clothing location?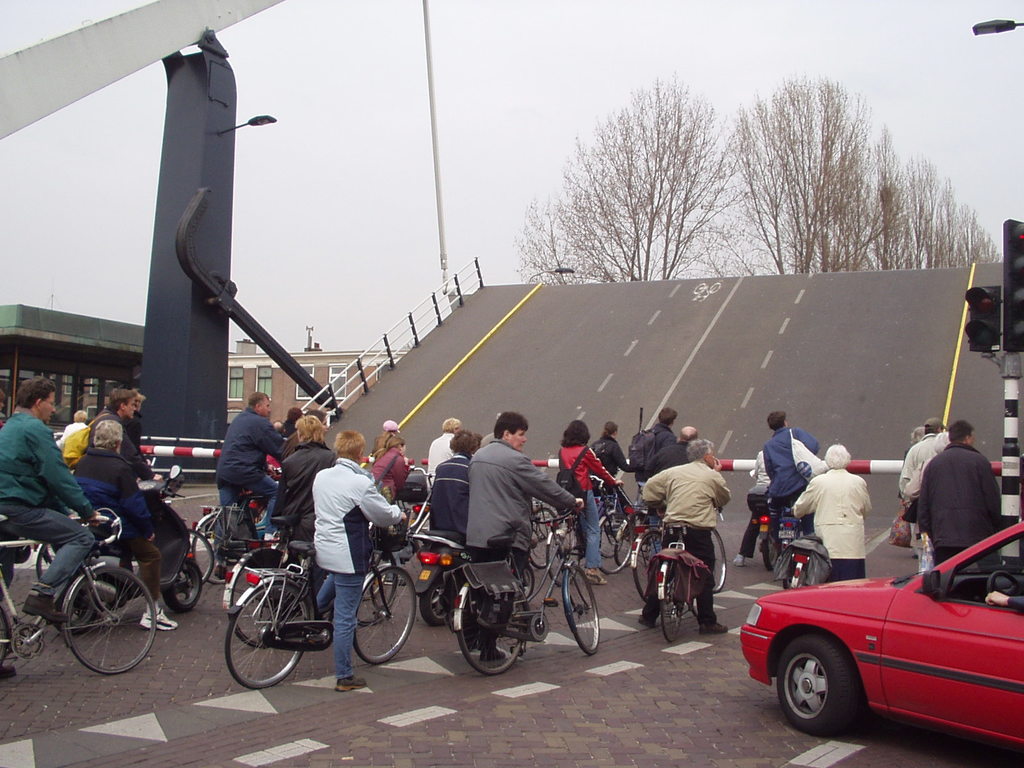
[59,418,91,442]
